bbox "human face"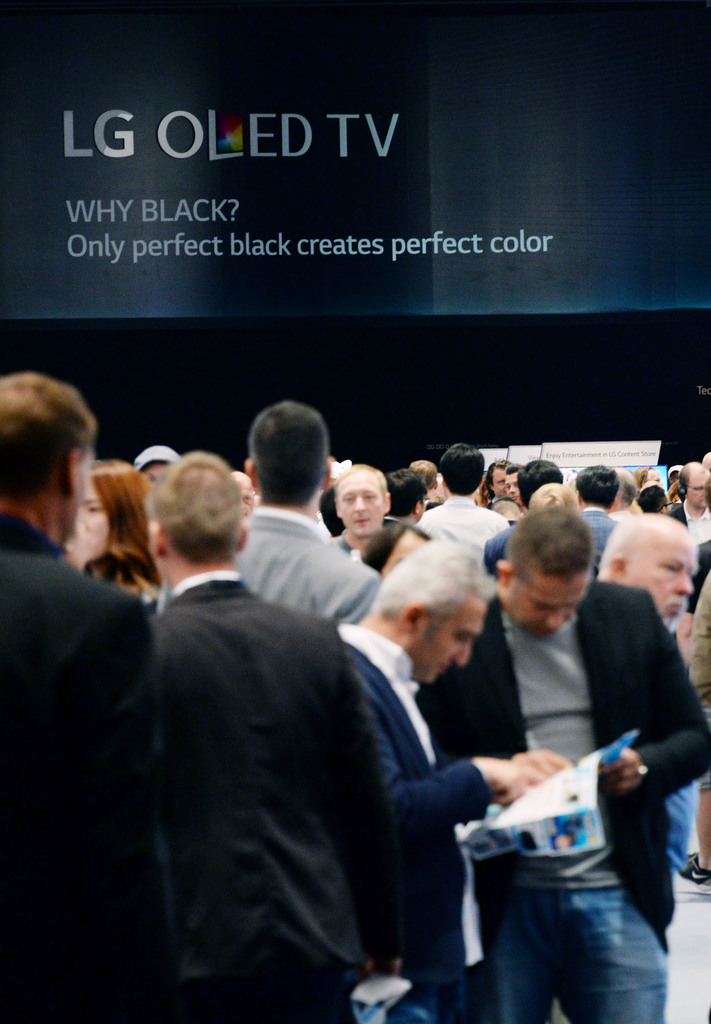
bbox(501, 561, 592, 644)
